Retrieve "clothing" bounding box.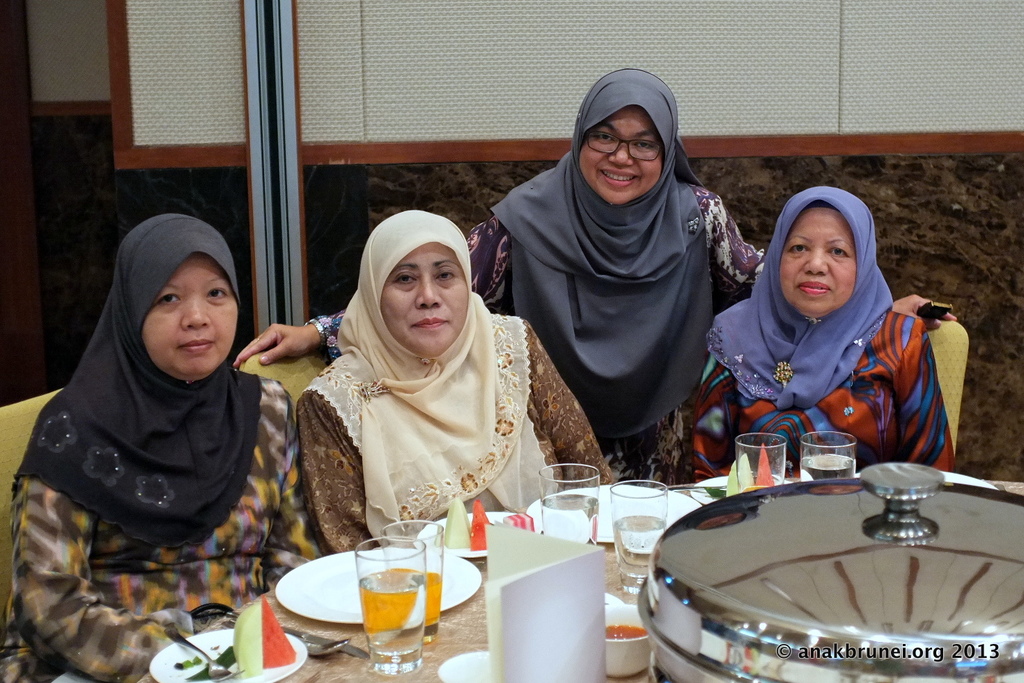
Bounding box: <bbox>691, 185, 956, 482</bbox>.
